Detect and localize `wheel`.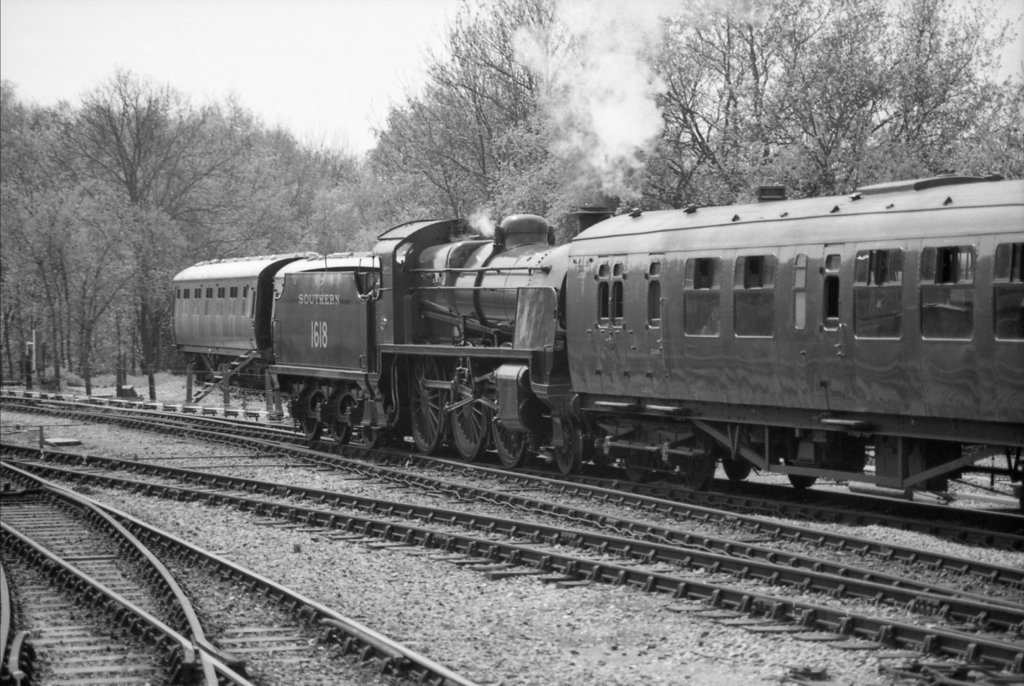
Localized at {"left": 296, "top": 381, "right": 324, "bottom": 441}.
